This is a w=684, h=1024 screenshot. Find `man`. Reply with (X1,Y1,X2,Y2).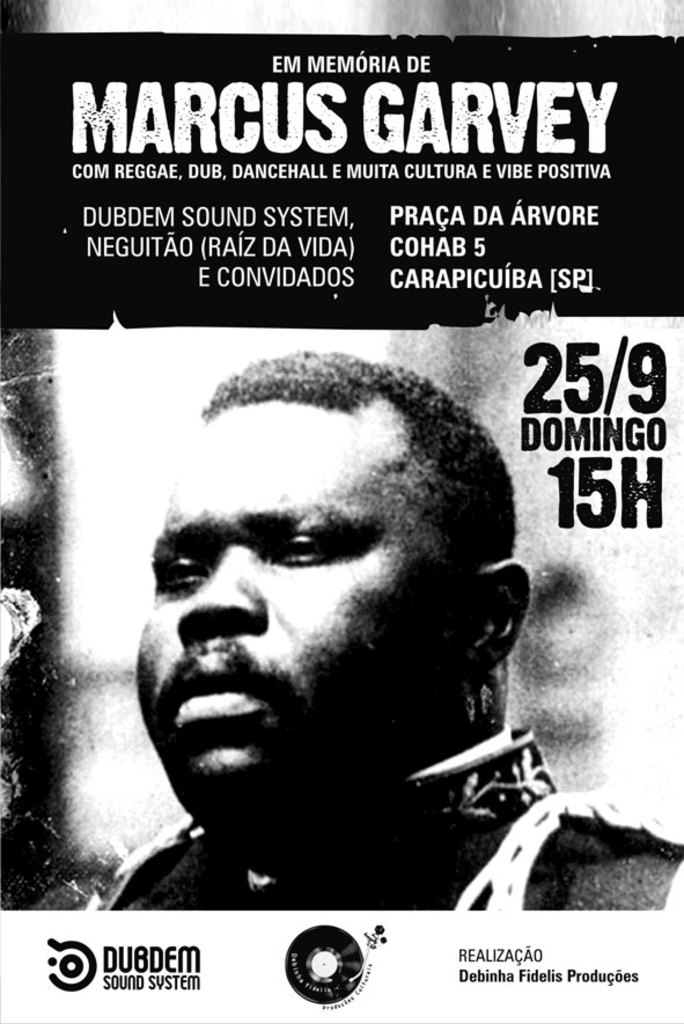
(41,321,628,919).
